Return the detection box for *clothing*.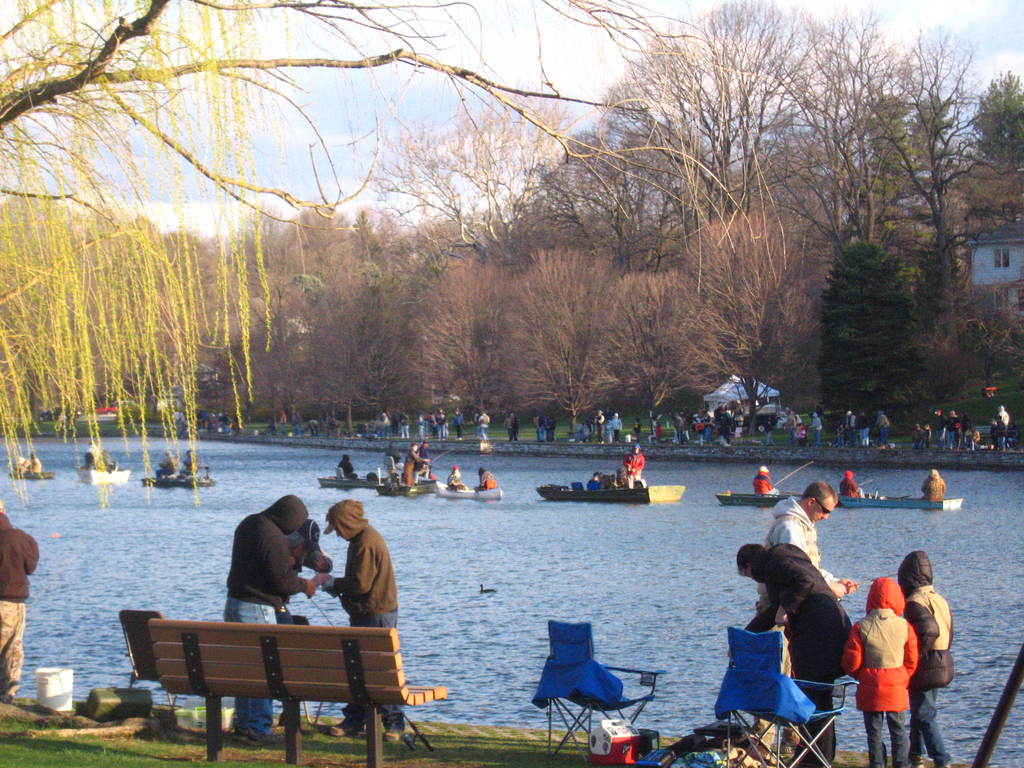
x1=404, y1=446, x2=429, y2=484.
